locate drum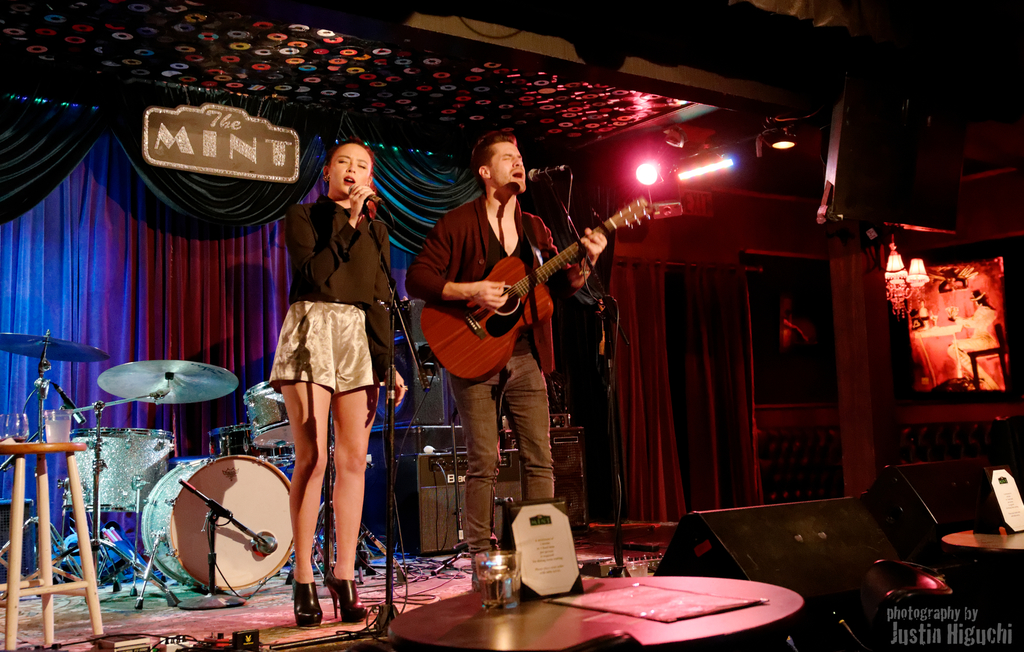
x1=87, y1=428, x2=175, y2=512
